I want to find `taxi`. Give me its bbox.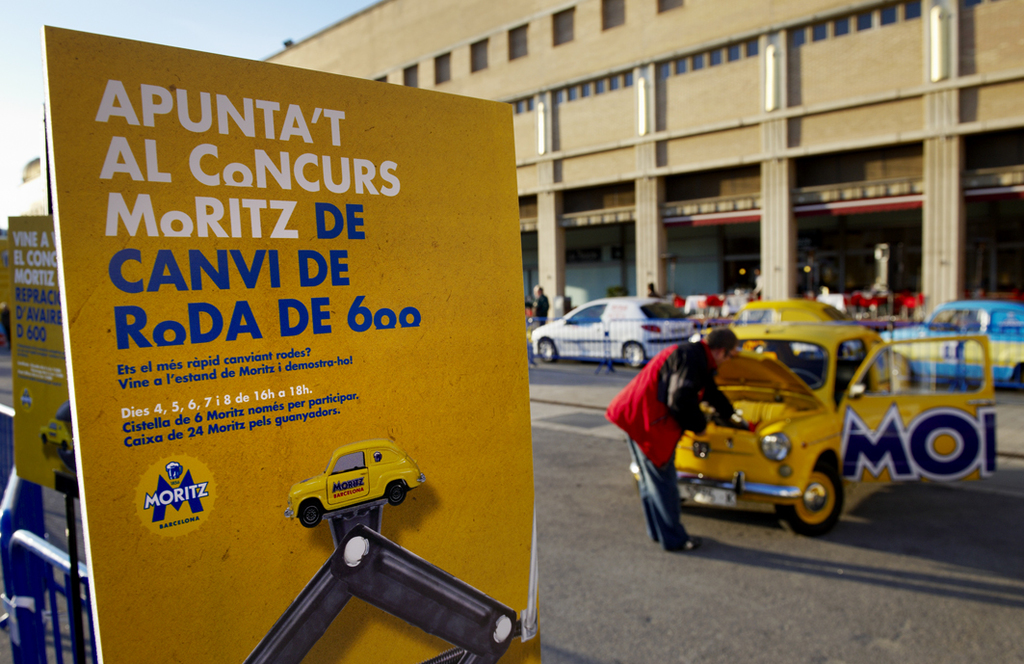
{"x1": 283, "y1": 442, "x2": 427, "y2": 529}.
